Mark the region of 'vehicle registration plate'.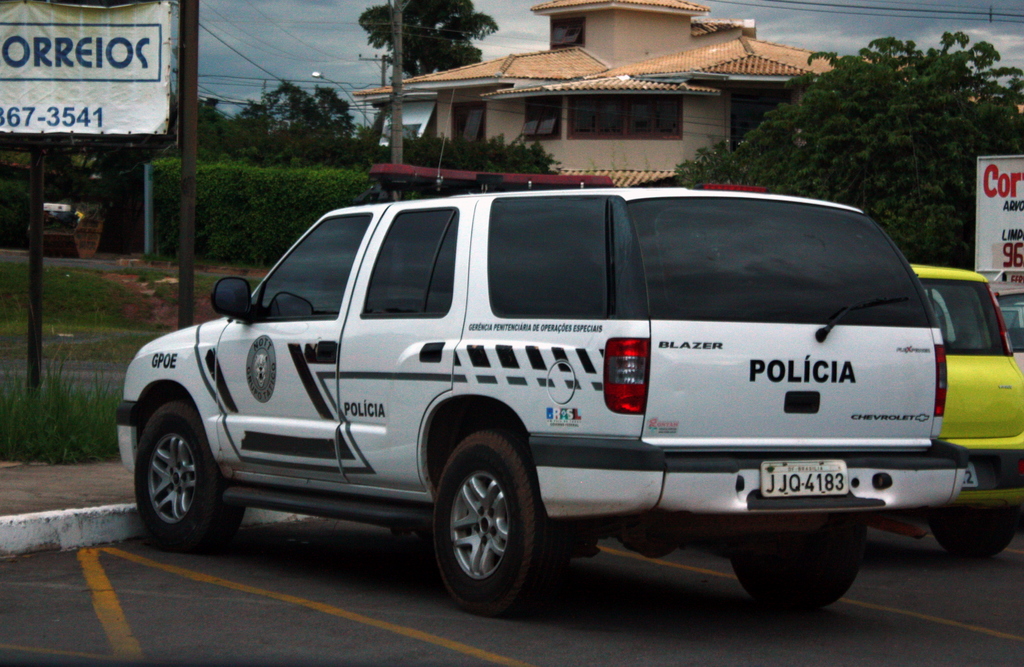
Region: box=[962, 465, 979, 488].
